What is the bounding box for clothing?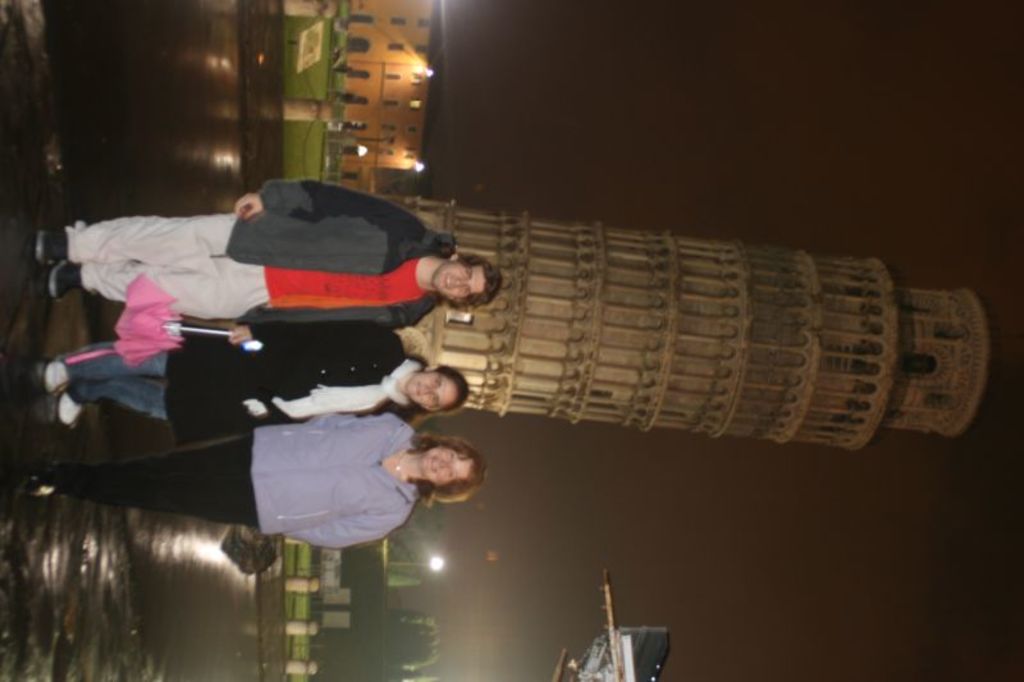
73 173 480 400.
